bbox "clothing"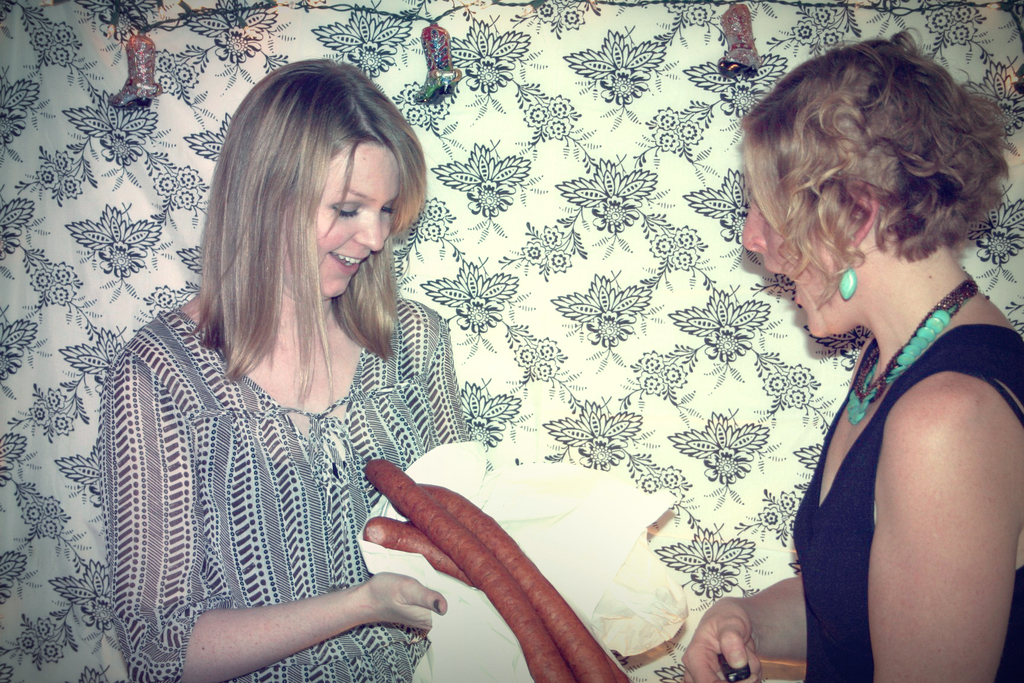
(left=791, top=325, right=1023, bottom=682)
